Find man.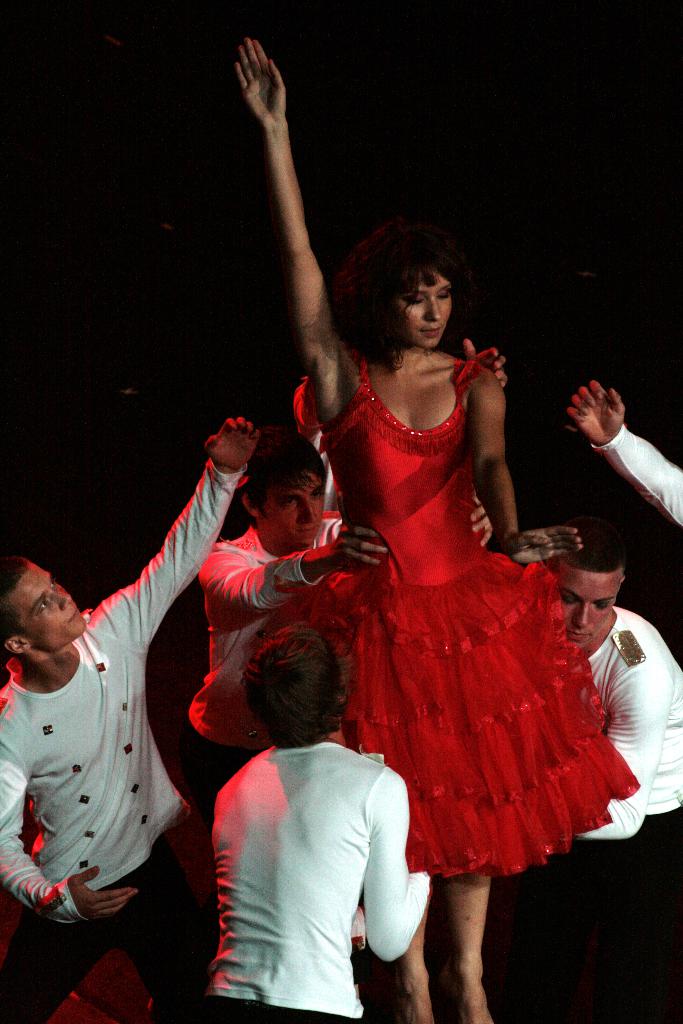
185:426:593:858.
